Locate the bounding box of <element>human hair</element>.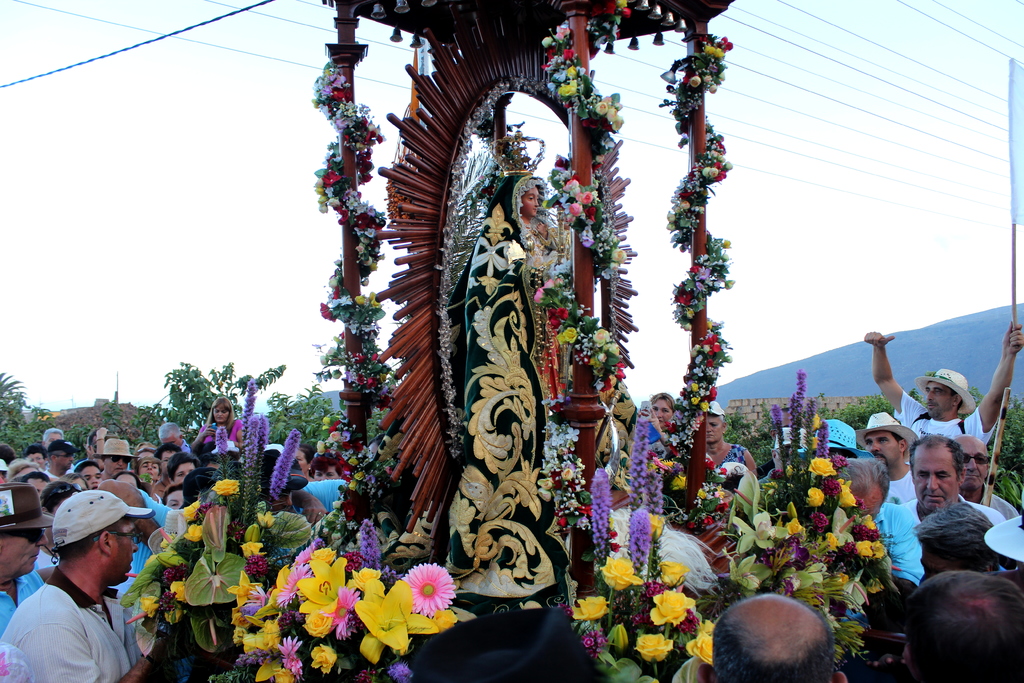
Bounding box: box(171, 449, 200, 484).
